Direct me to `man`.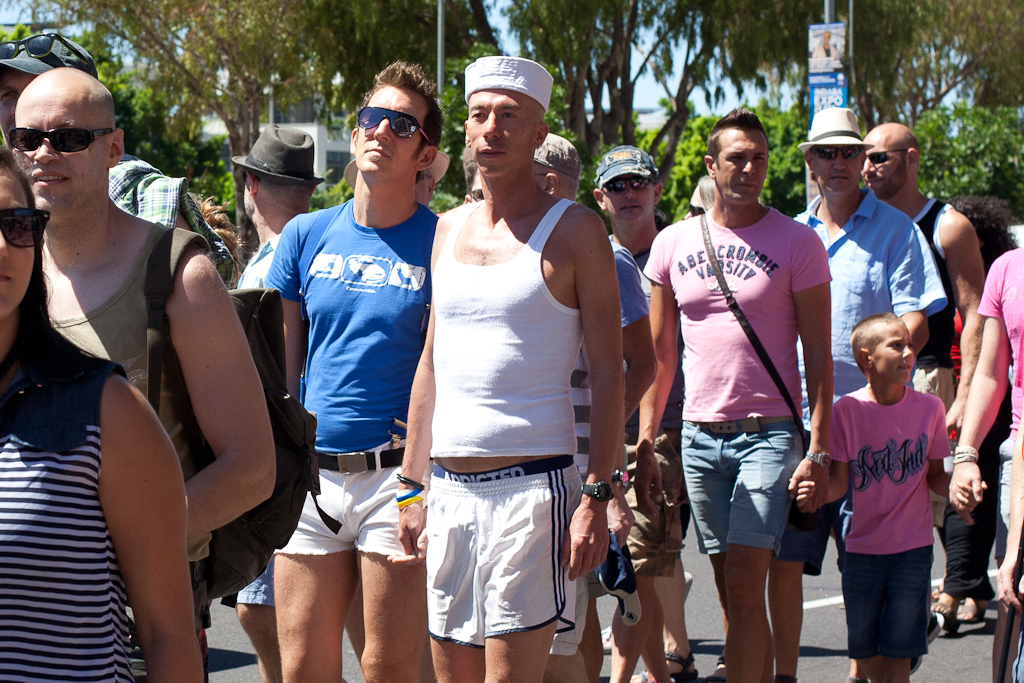
Direction: 0,29,94,128.
